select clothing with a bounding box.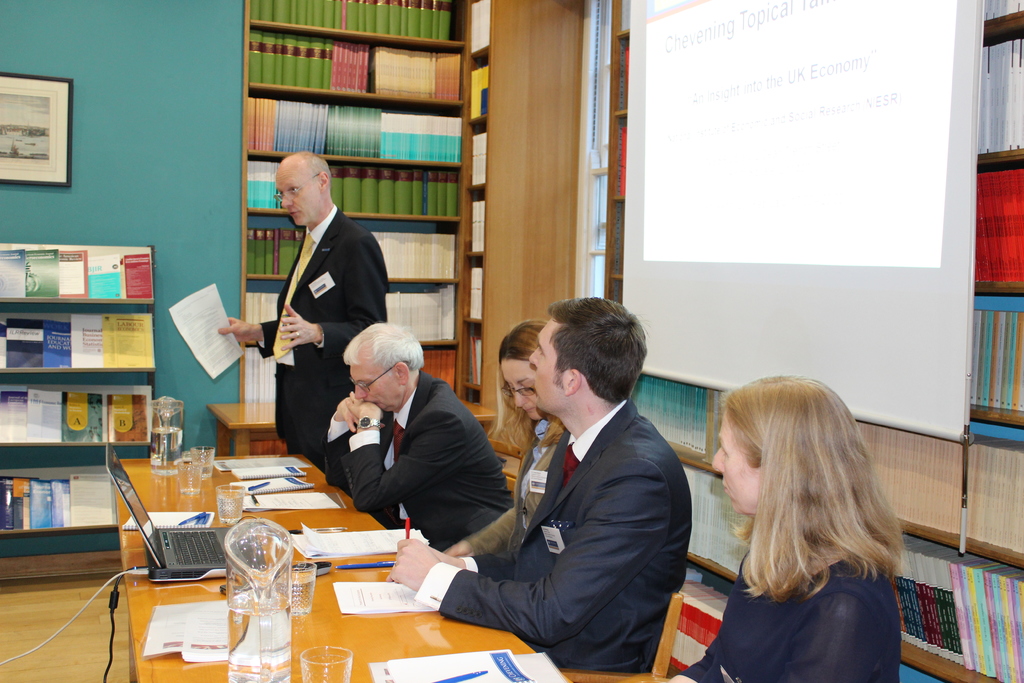
(left=463, top=429, right=571, bottom=569).
